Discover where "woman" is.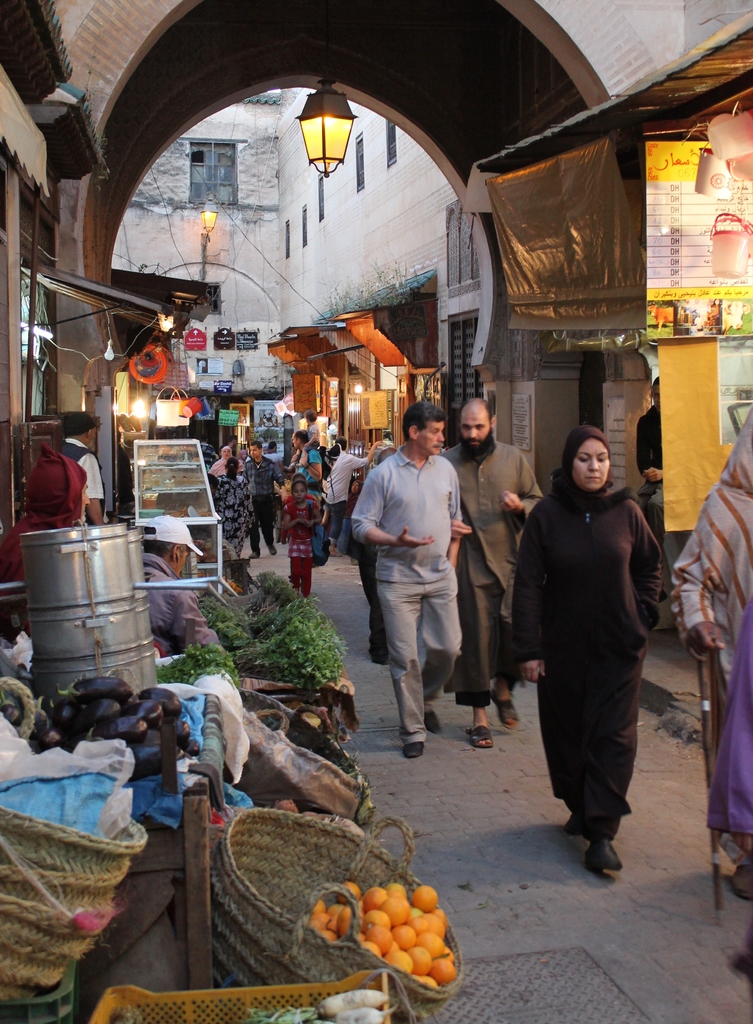
Discovered at locate(514, 381, 674, 895).
